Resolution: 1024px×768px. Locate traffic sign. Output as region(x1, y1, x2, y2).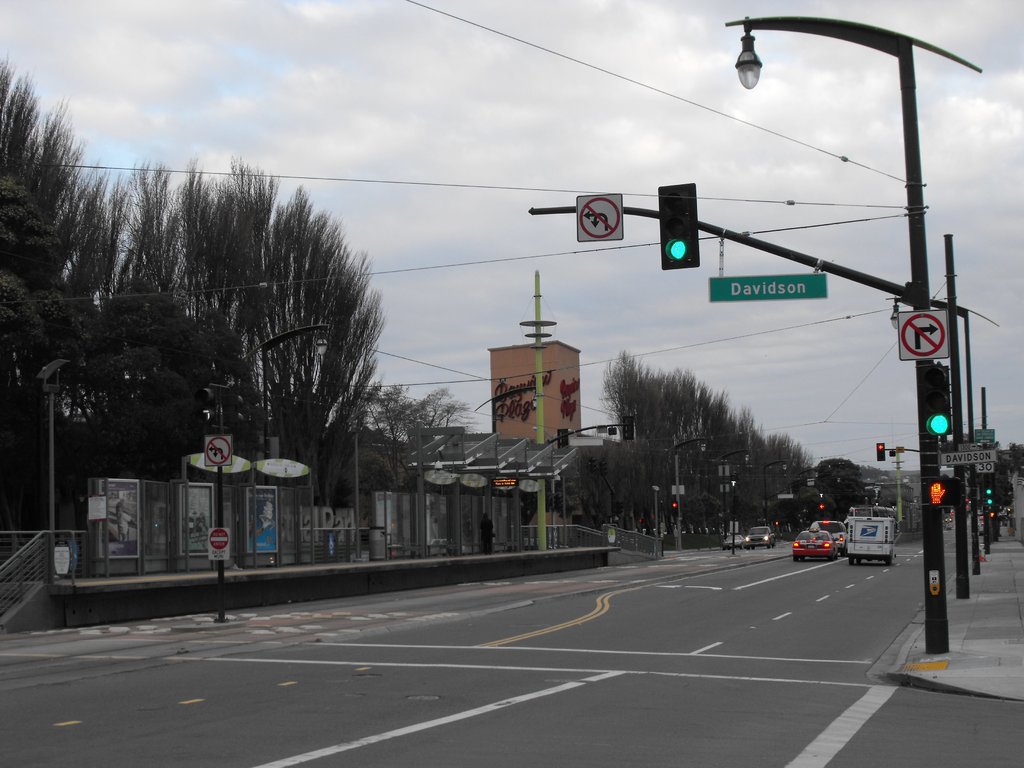
region(879, 442, 884, 460).
